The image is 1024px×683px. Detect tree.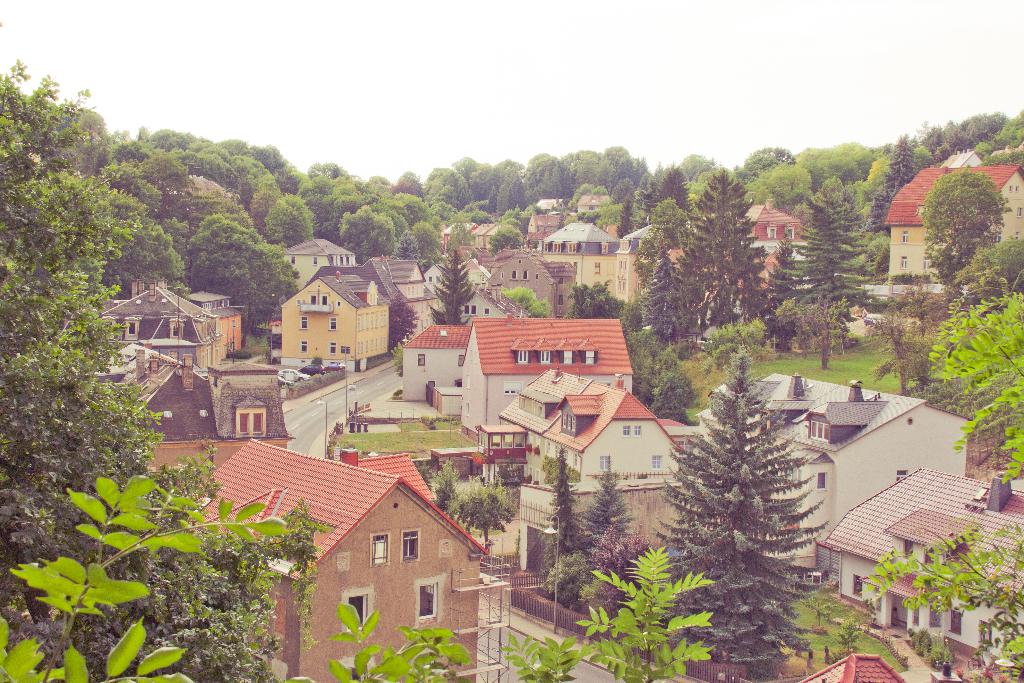
Detection: 671/355/833/607.
